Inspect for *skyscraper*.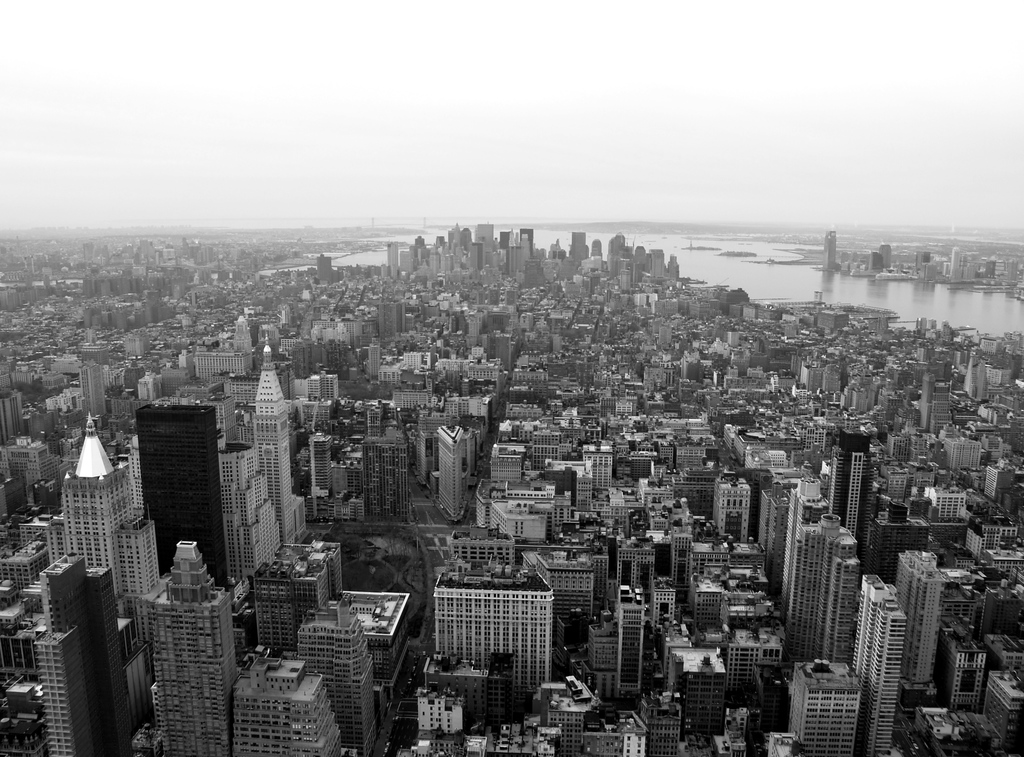
Inspection: <box>918,484,966,515</box>.
